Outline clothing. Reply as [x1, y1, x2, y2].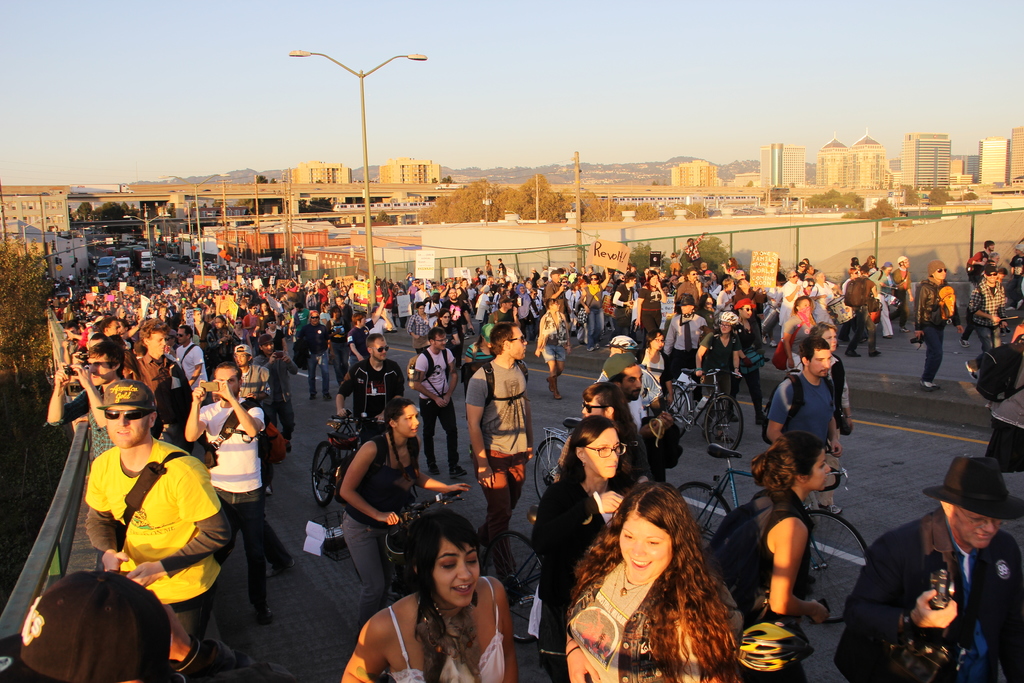
[580, 277, 614, 346].
